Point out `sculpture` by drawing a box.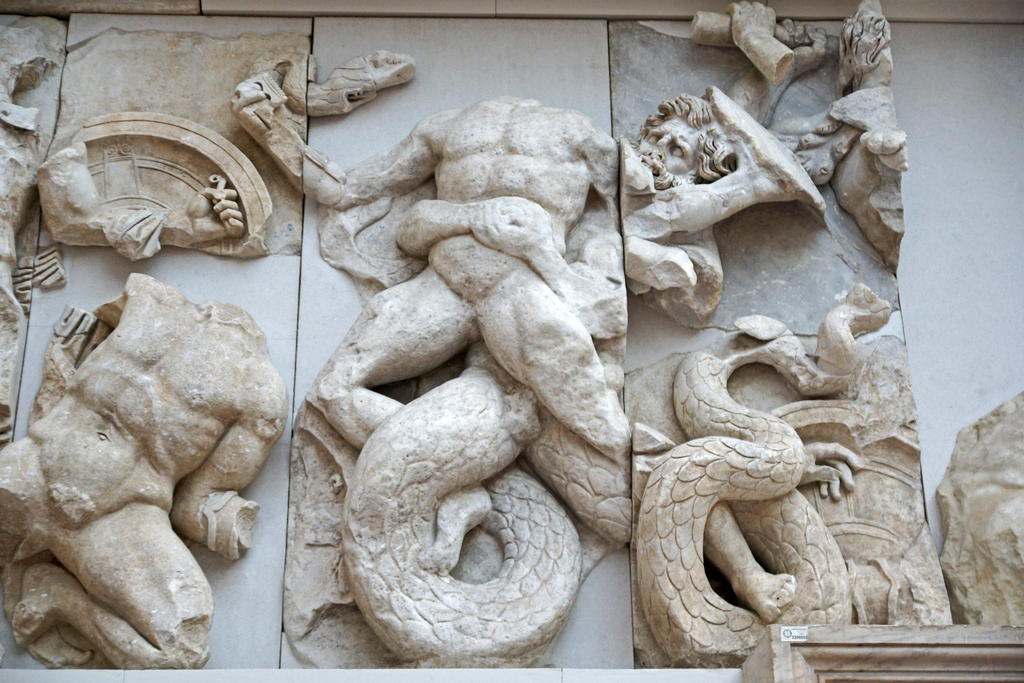
{"left": 931, "top": 386, "right": 1023, "bottom": 633}.
